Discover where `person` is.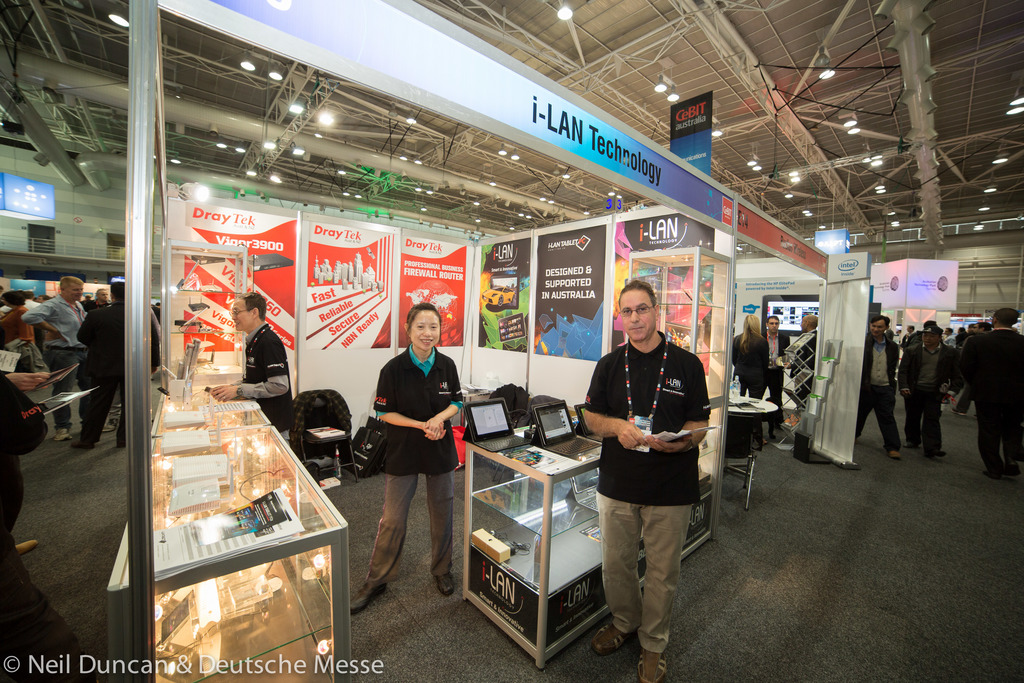
Discovered at locate(795, 314, 817, 409).
